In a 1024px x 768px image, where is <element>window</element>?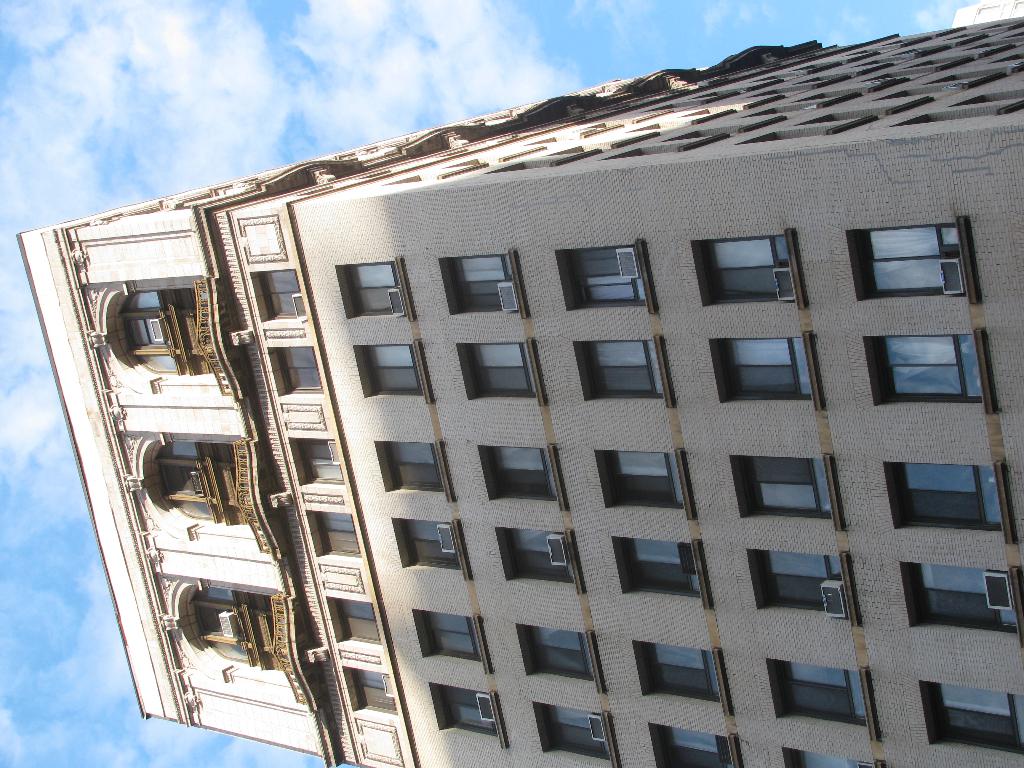
detection(455, 337, 548, 409).
